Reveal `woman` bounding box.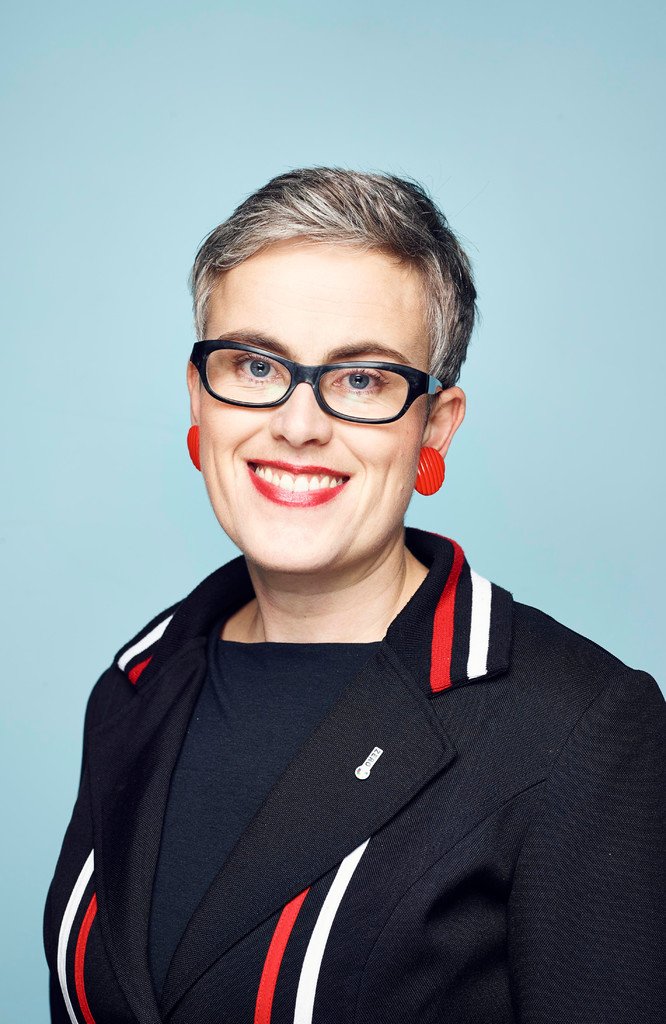
Revealed: region(8, 176, 665, 987).
